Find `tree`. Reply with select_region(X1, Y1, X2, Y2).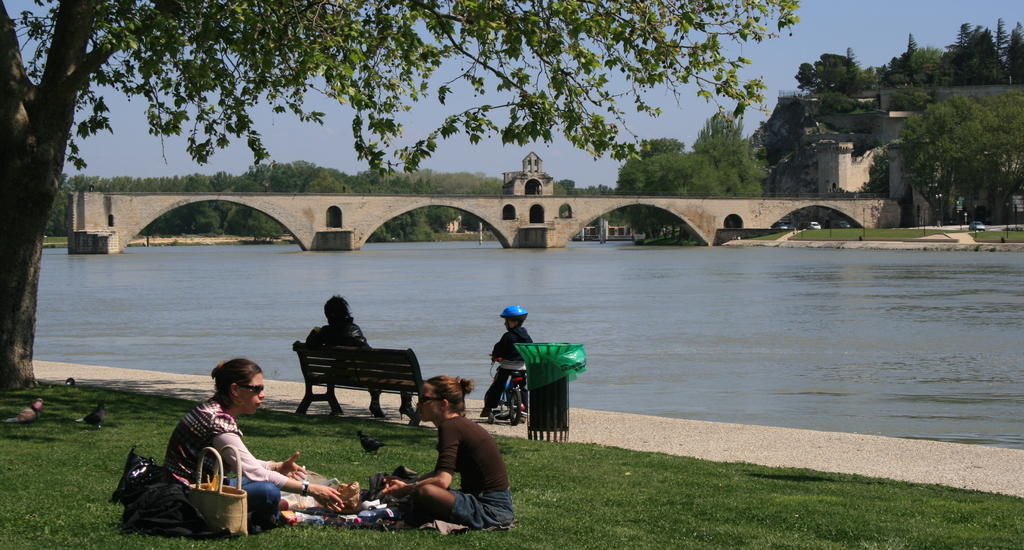
select_region(904, 25, 925, 70).
